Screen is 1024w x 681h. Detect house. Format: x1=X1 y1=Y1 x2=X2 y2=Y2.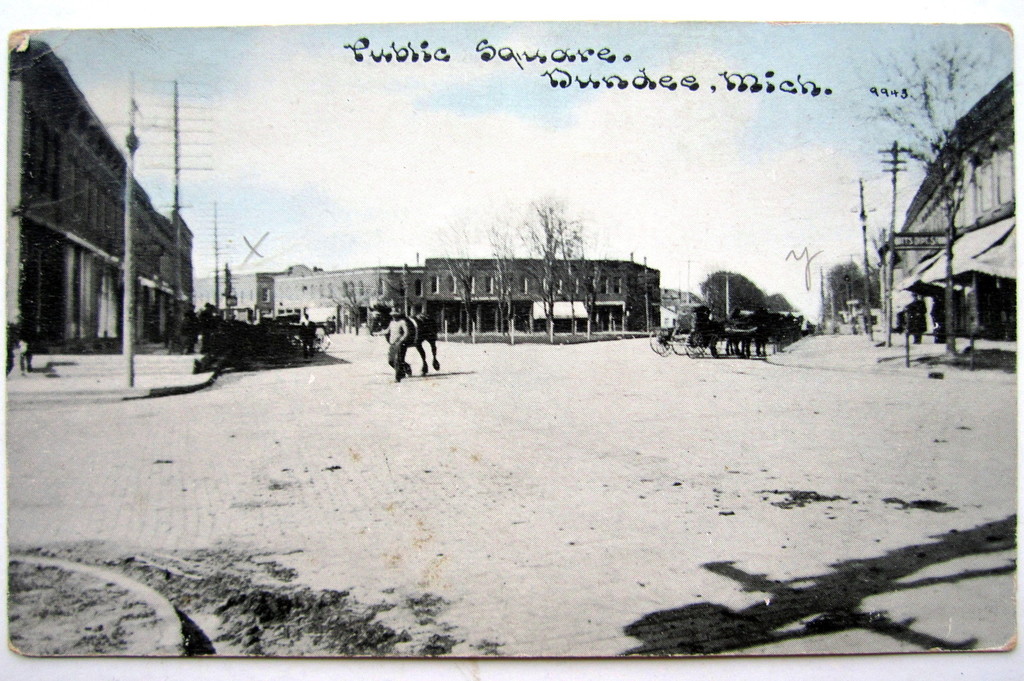
x1=193 y1=264 x2=428 y2=330.
